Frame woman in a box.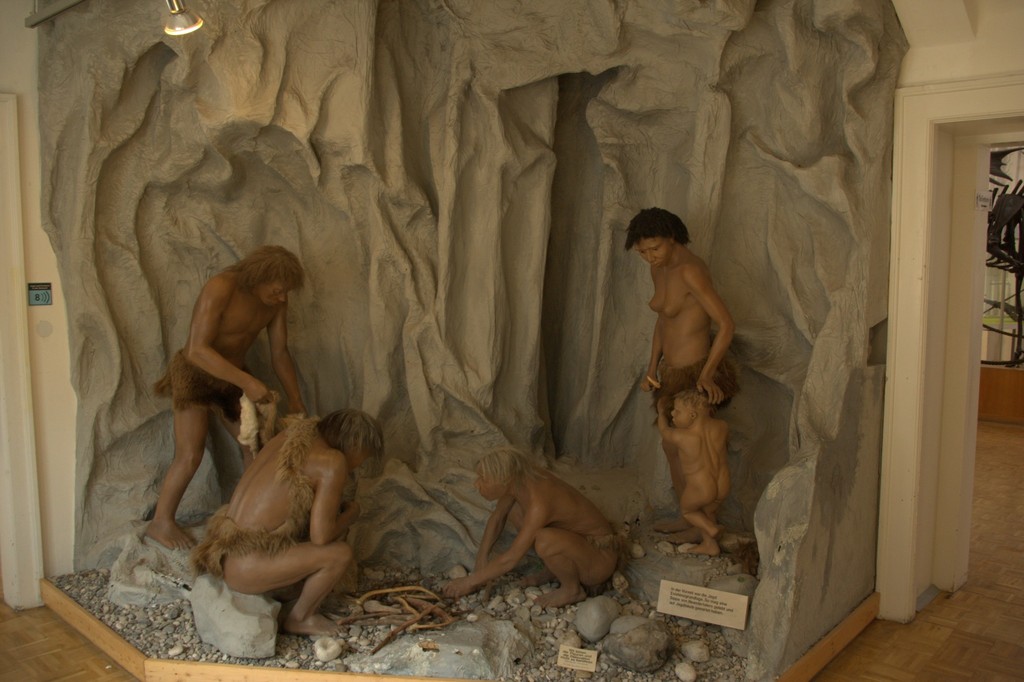
(x1=640, y1=207, x2=735, y2=543).
